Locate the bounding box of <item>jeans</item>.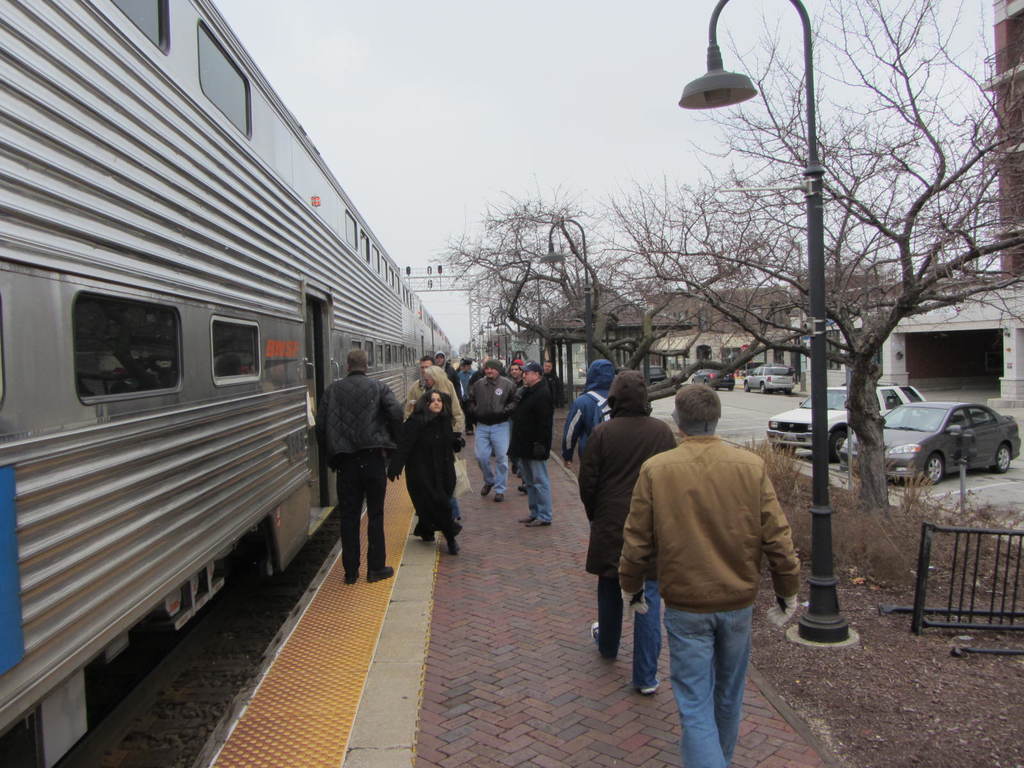
Bounding box: 474/420/511/495.
